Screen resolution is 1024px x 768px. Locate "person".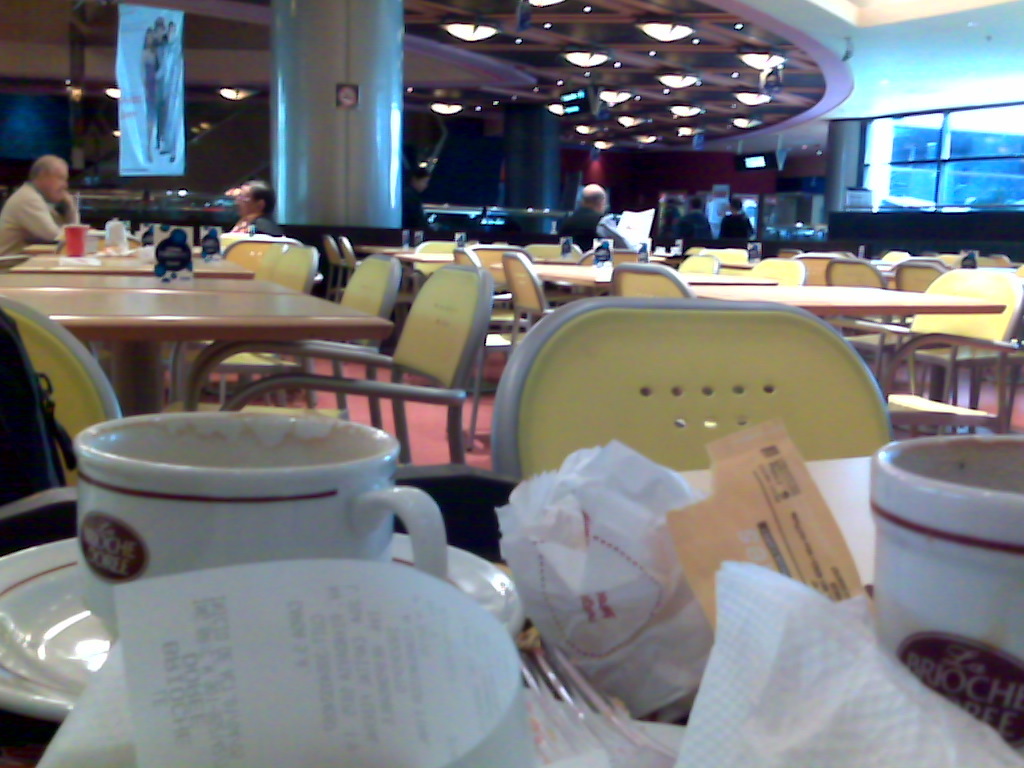
pyautogui.locateOnScreen(560, 182, 607, 252).
